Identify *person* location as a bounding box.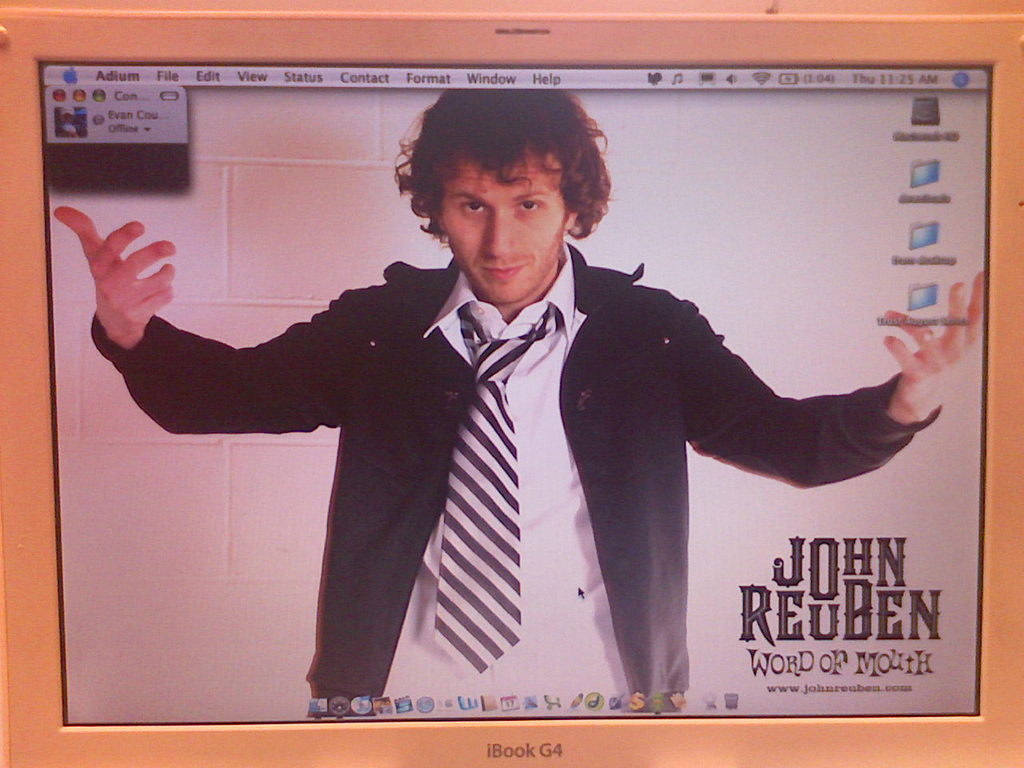
l=54, t=82, r=994, b=716.
